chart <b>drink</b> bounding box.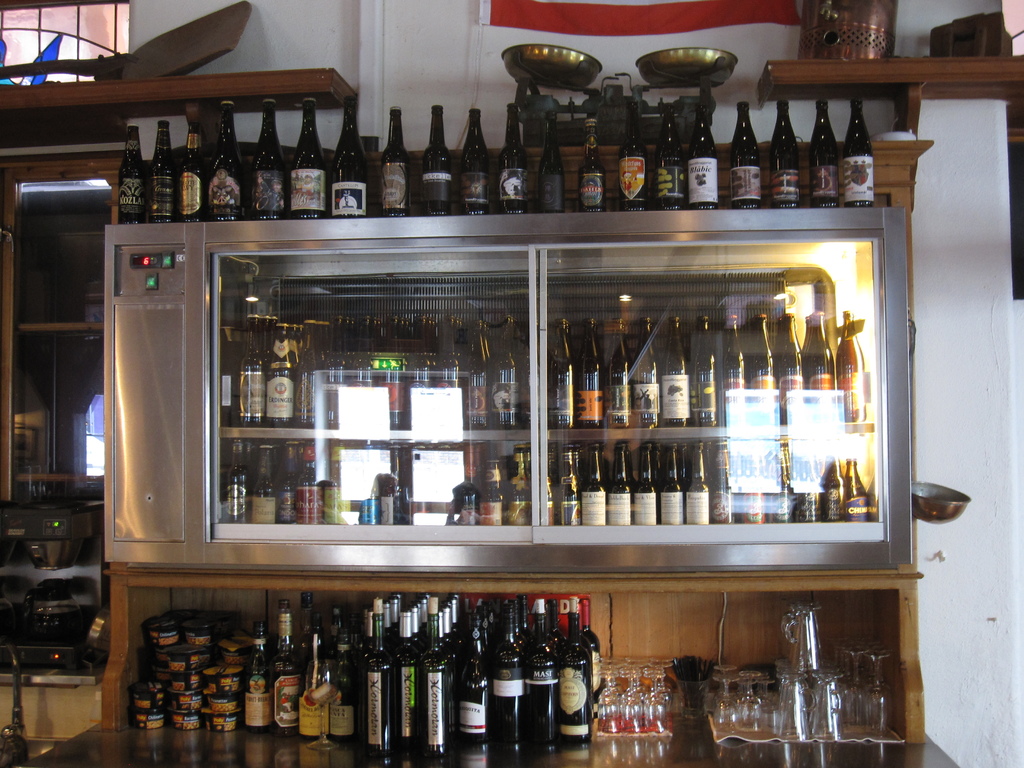
Charted: <box>605,444,635,523</box>.
